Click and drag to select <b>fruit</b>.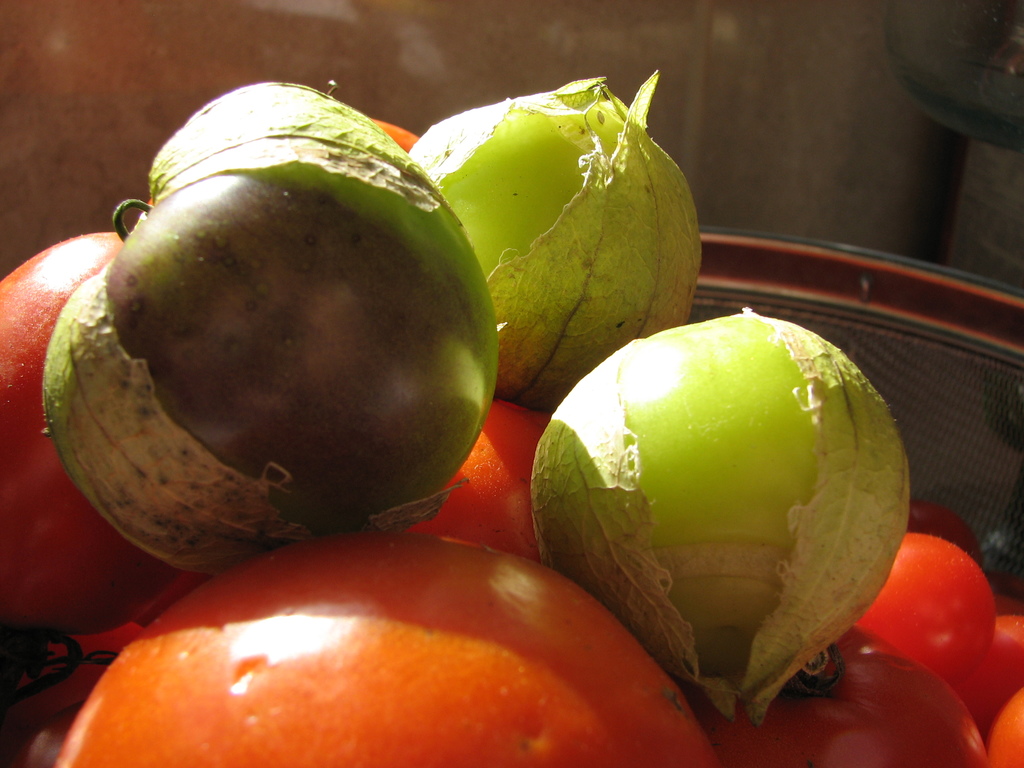
Selection: {"left": 56, "top": 524, "right": 721, "bottom": 767}.
